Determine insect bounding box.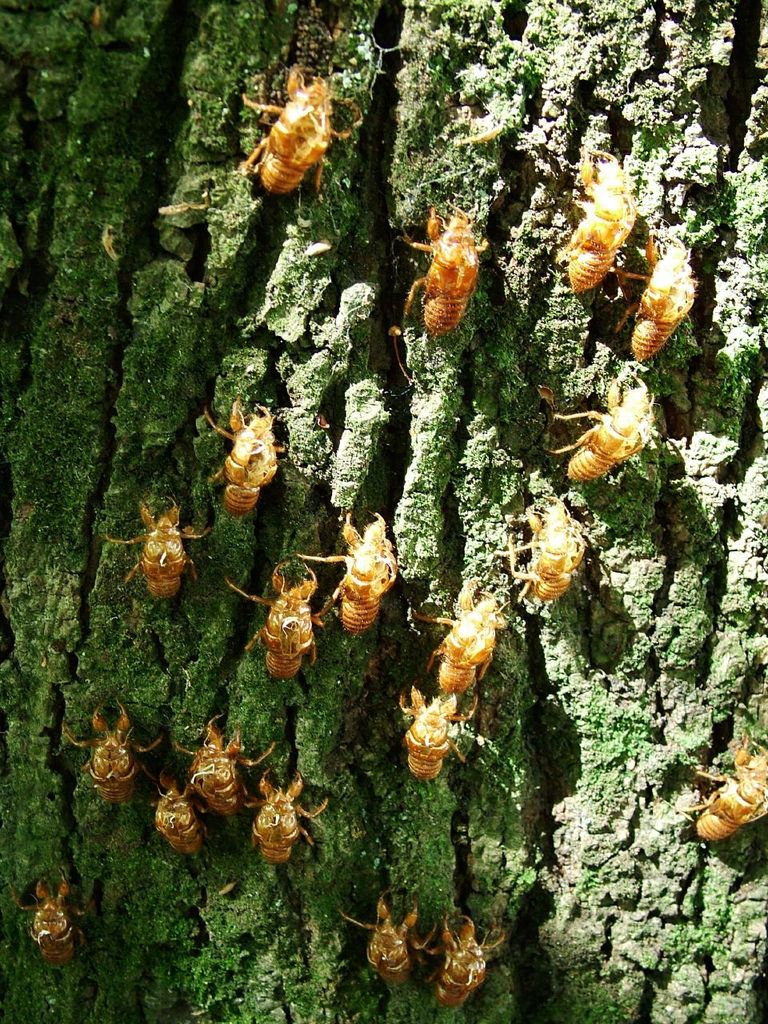
Determined: {"left": 498, "top": 498, "right": 591, "bottom": 596}.
